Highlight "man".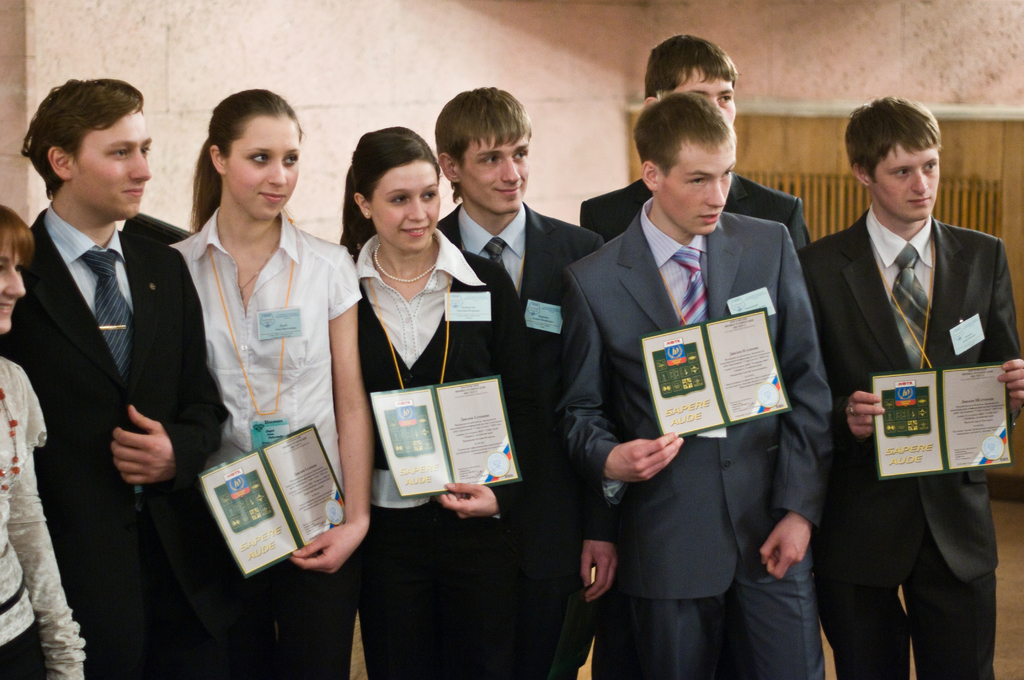
Highlighted region: select_region(564, 93, 829, 679).
